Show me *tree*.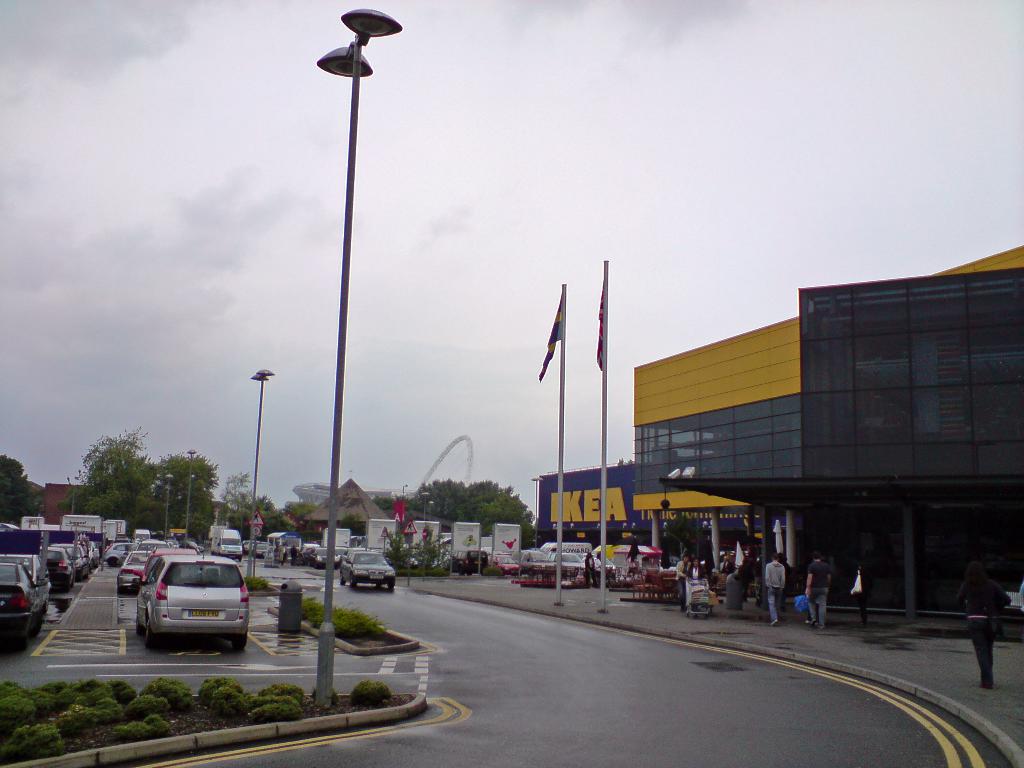
*tree* is here: bbox(390, 475, 545, 540).
